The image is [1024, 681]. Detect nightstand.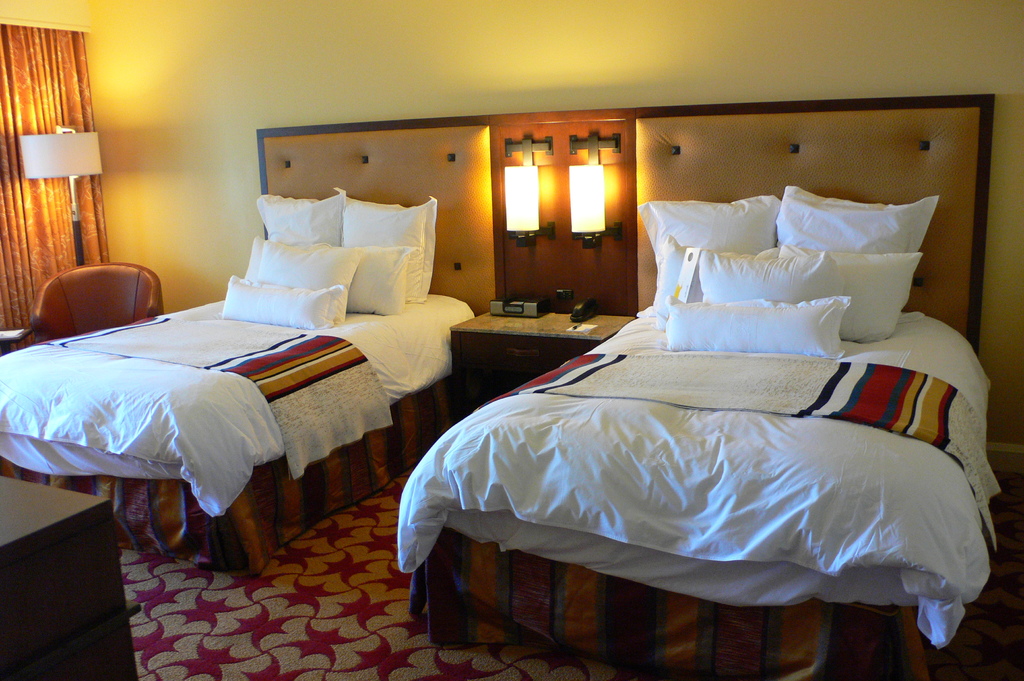
Detection: locate(451, 310, 634, 413).
